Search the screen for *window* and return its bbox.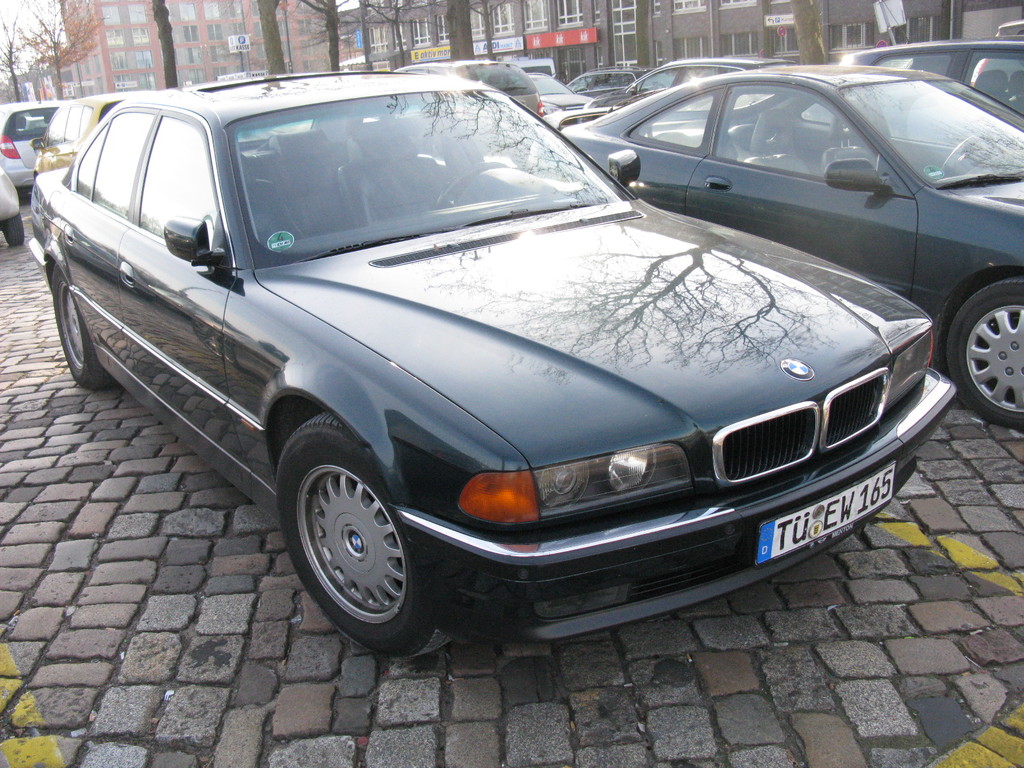
Found: crop(134, 26, 149, 44).
